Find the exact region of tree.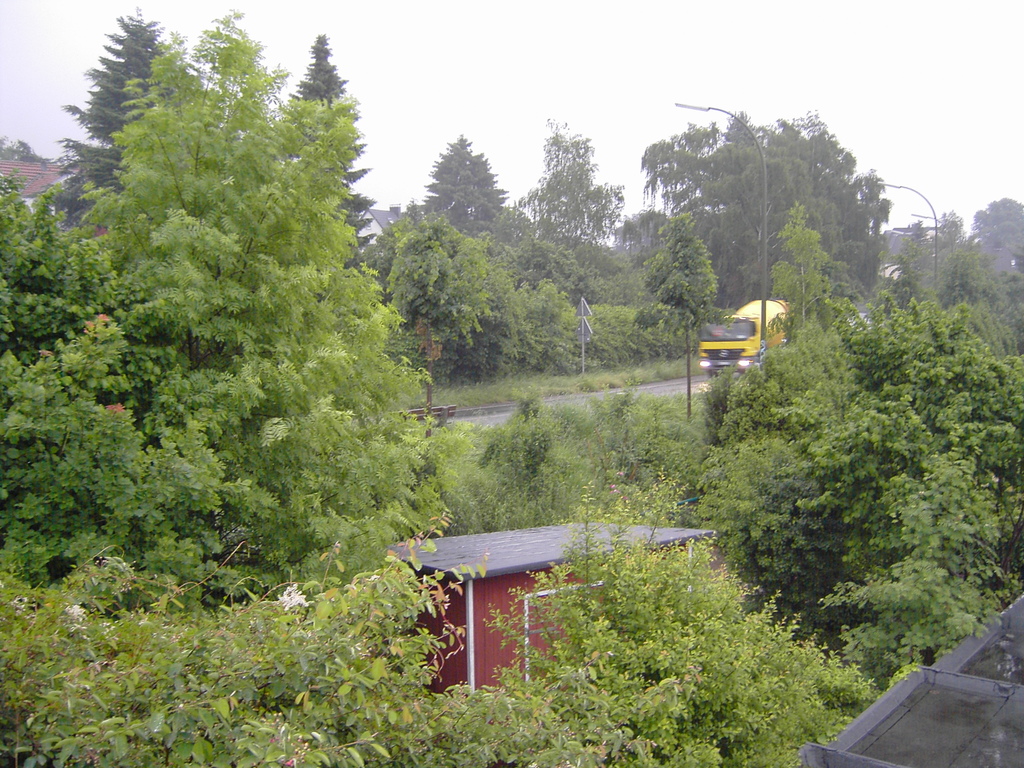
Exact region: region(710, 292, 1023, 671).
